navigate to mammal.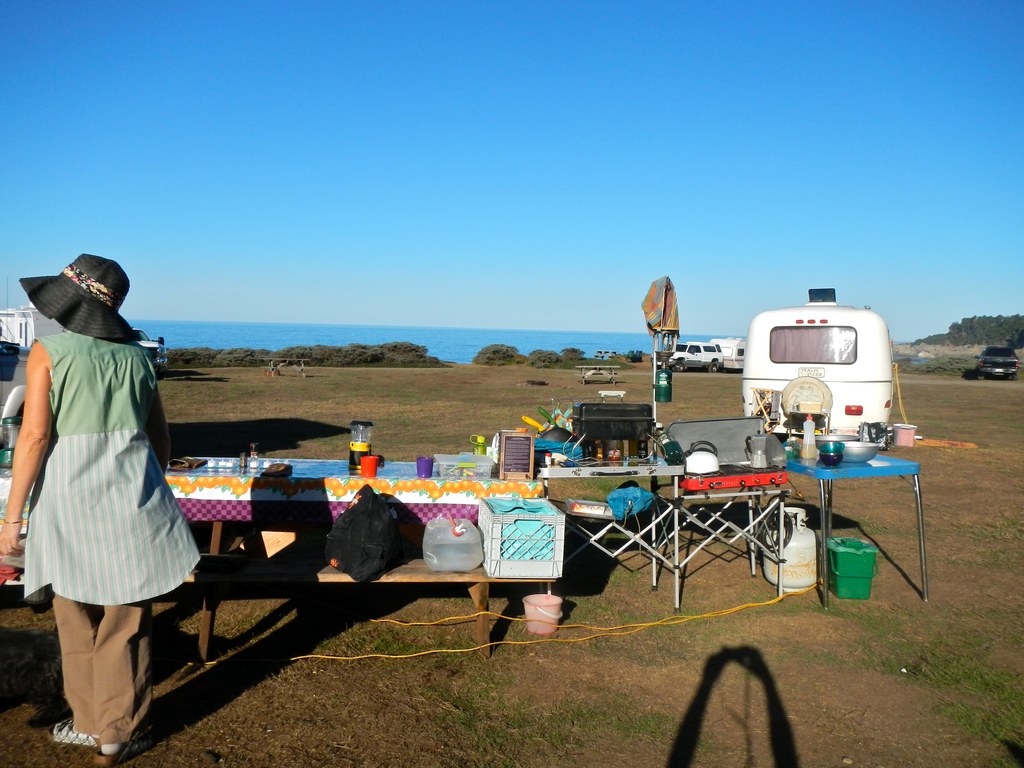
Navigation target: l=12, t=250, r=214, b=763.
